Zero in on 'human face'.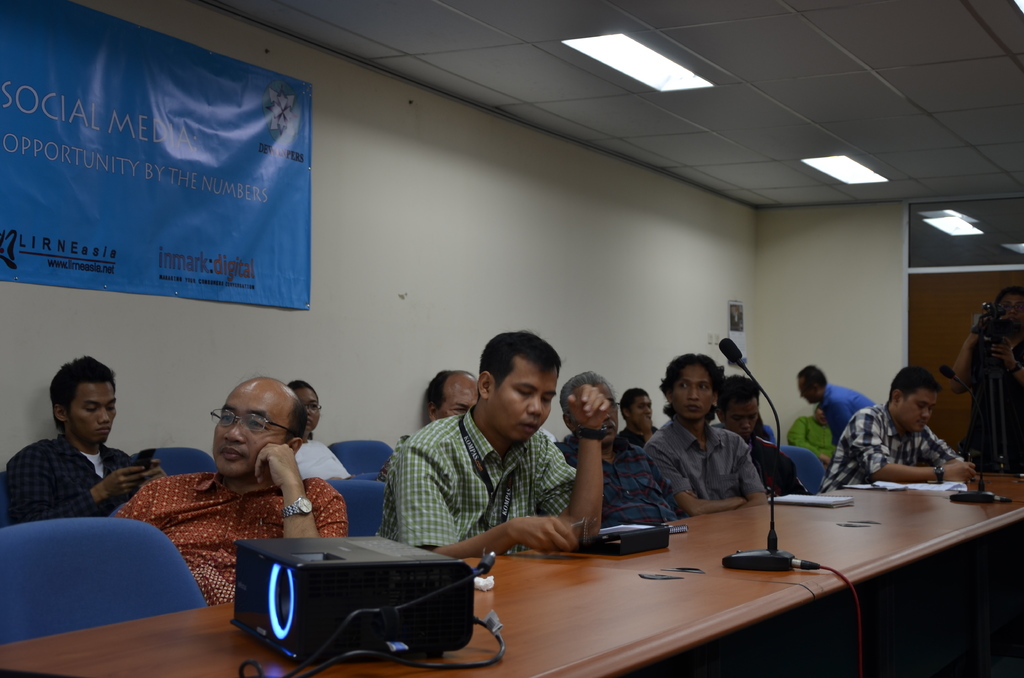
Zeroed in: 902/386/938/433.
